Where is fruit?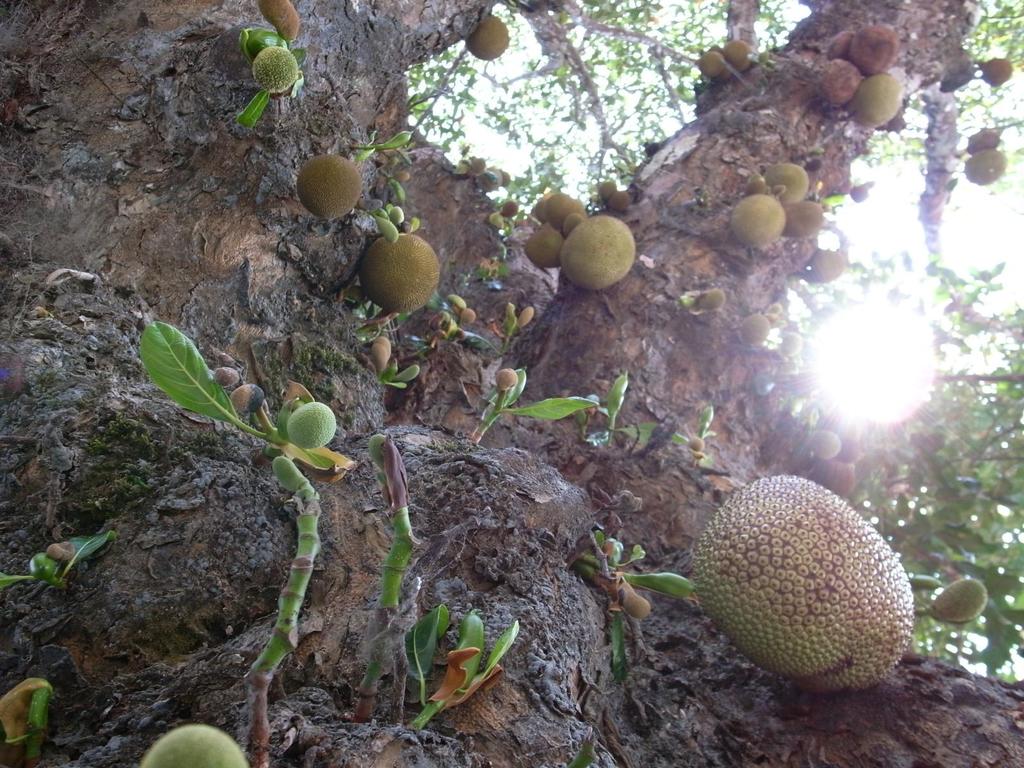
box(606, 188, 631, 212).
